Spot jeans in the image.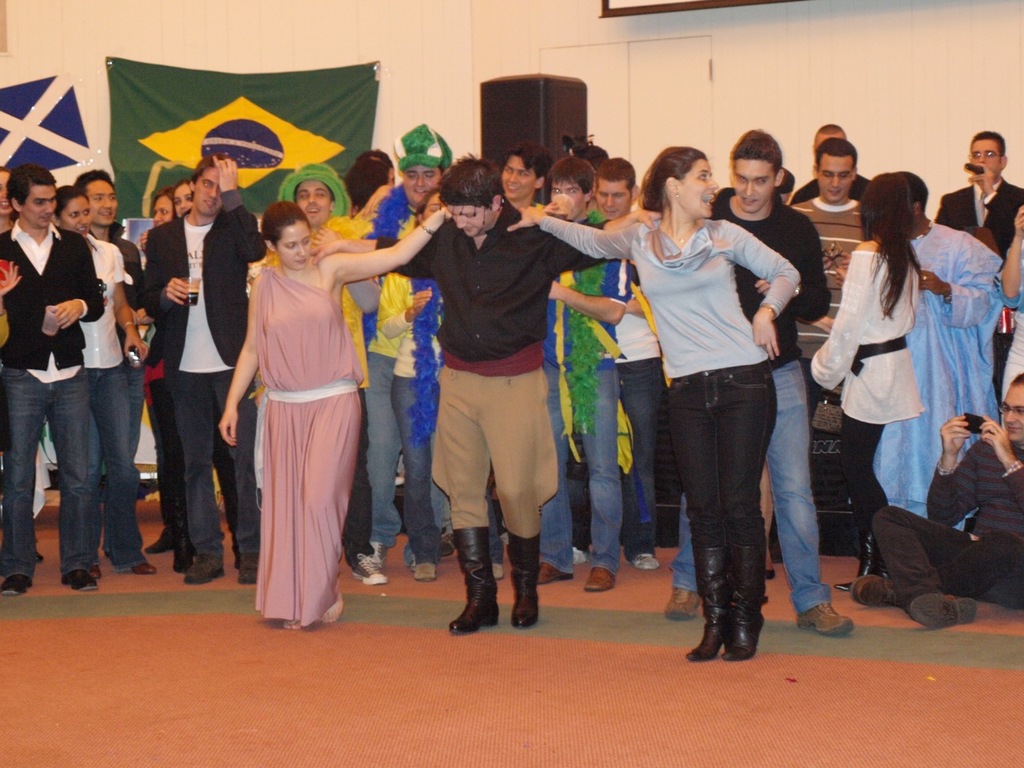
jeans found at Rect(677, 355, 840, 618).
